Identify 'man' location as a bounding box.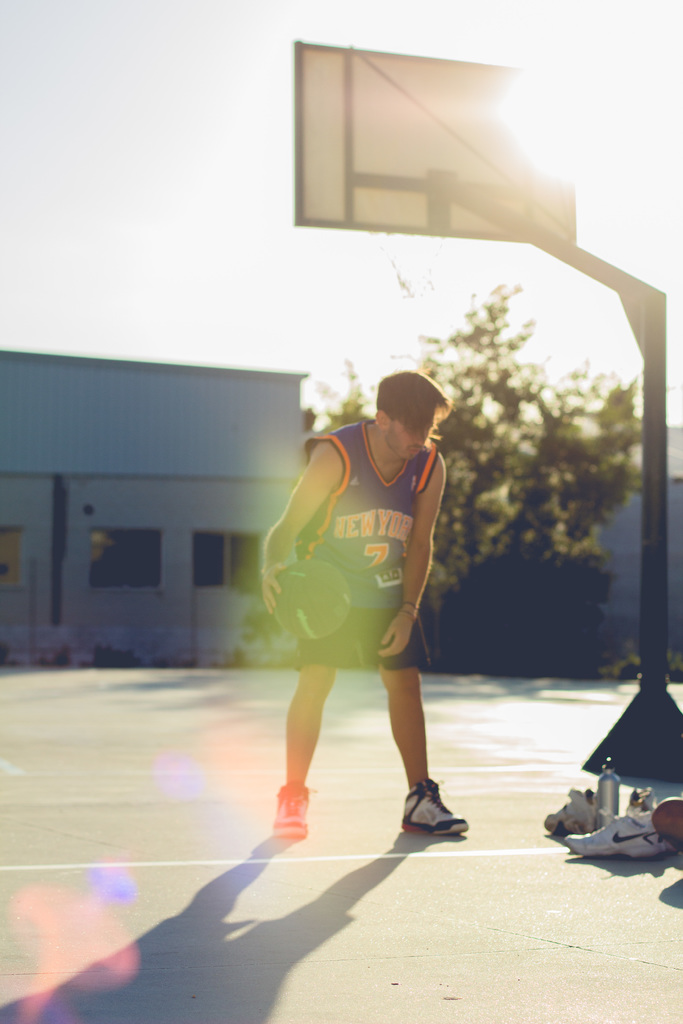
detection(247, 284, 461, 868).
